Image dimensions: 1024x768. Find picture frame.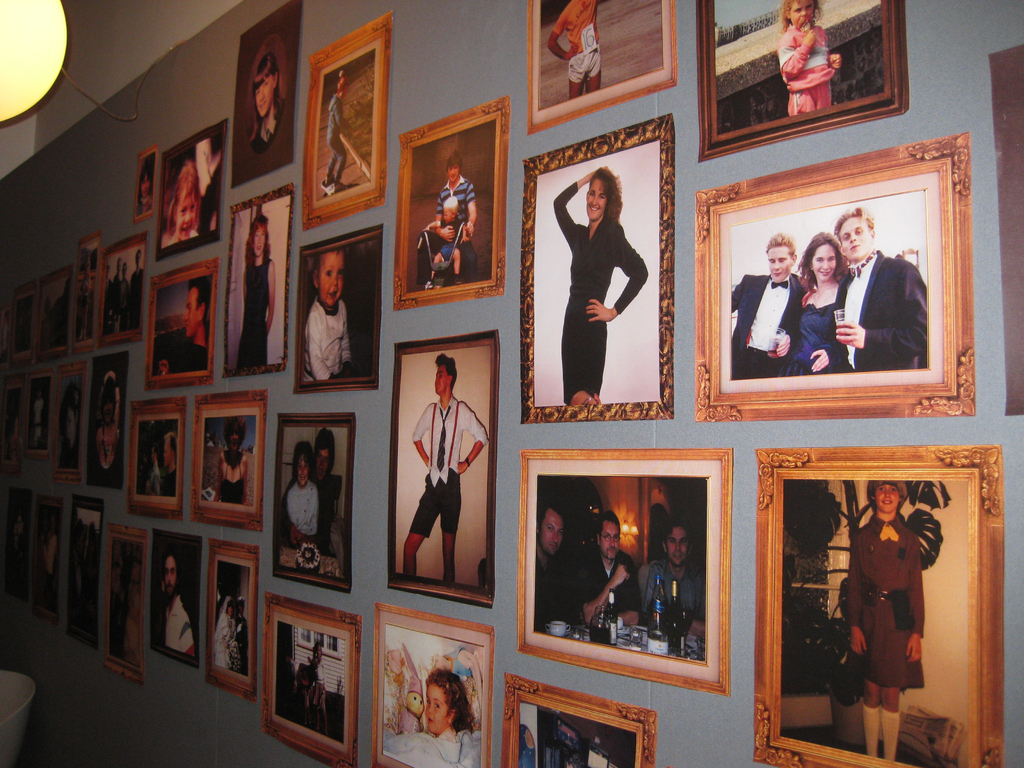
<region>694, 0, 908, 161</region>.
